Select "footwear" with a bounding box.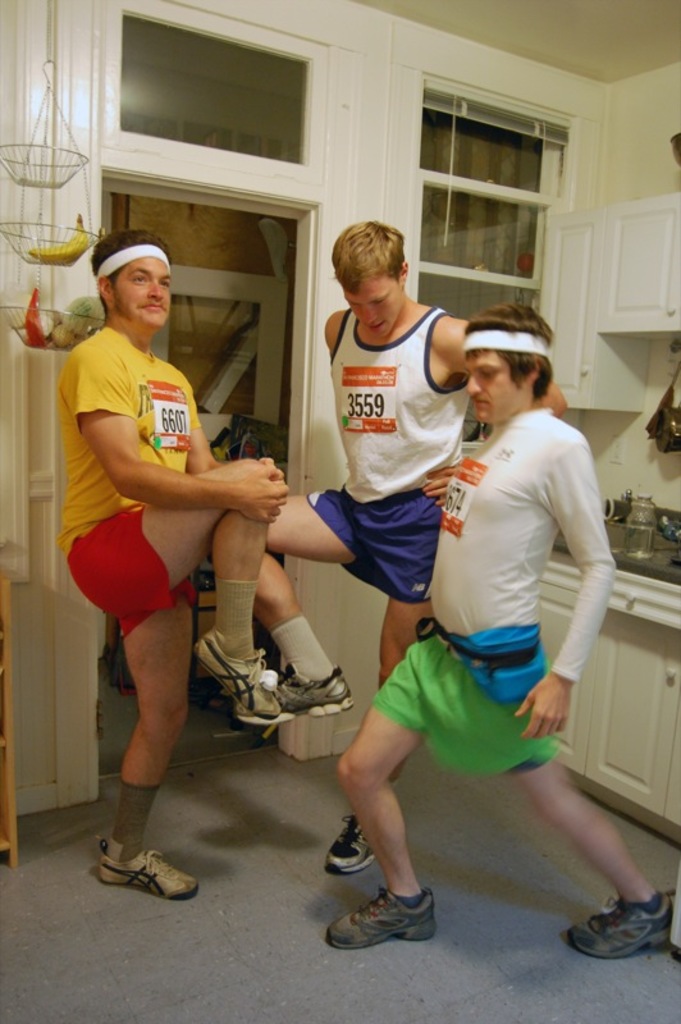
x1=335 y1=887 x2=442 y2=955.
